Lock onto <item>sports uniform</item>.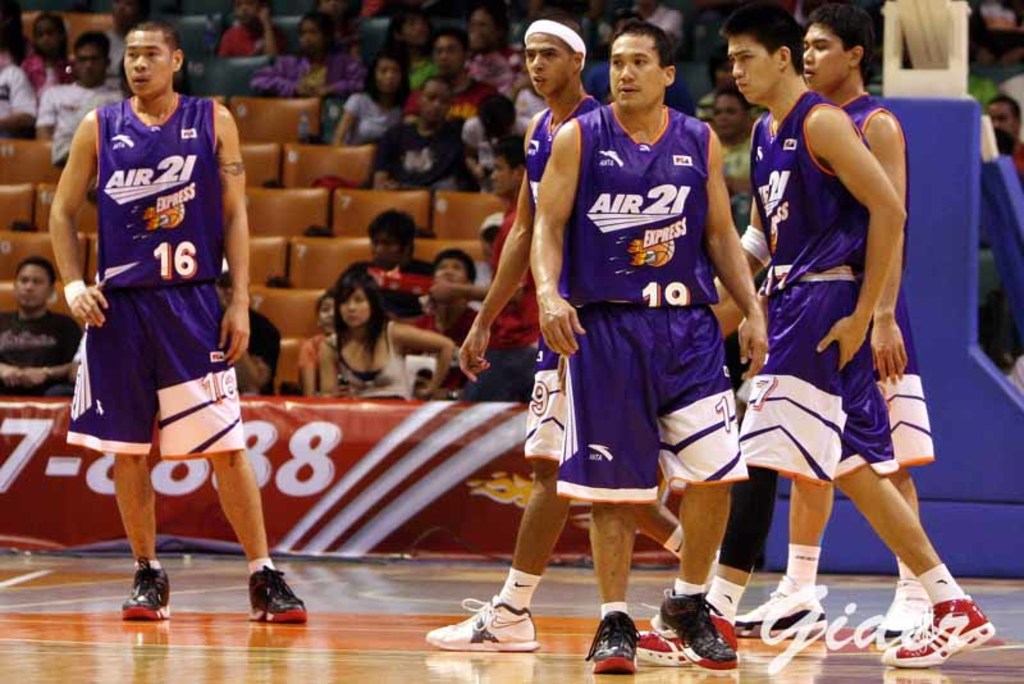
Locked: box=[404, 87, 608, 662].
